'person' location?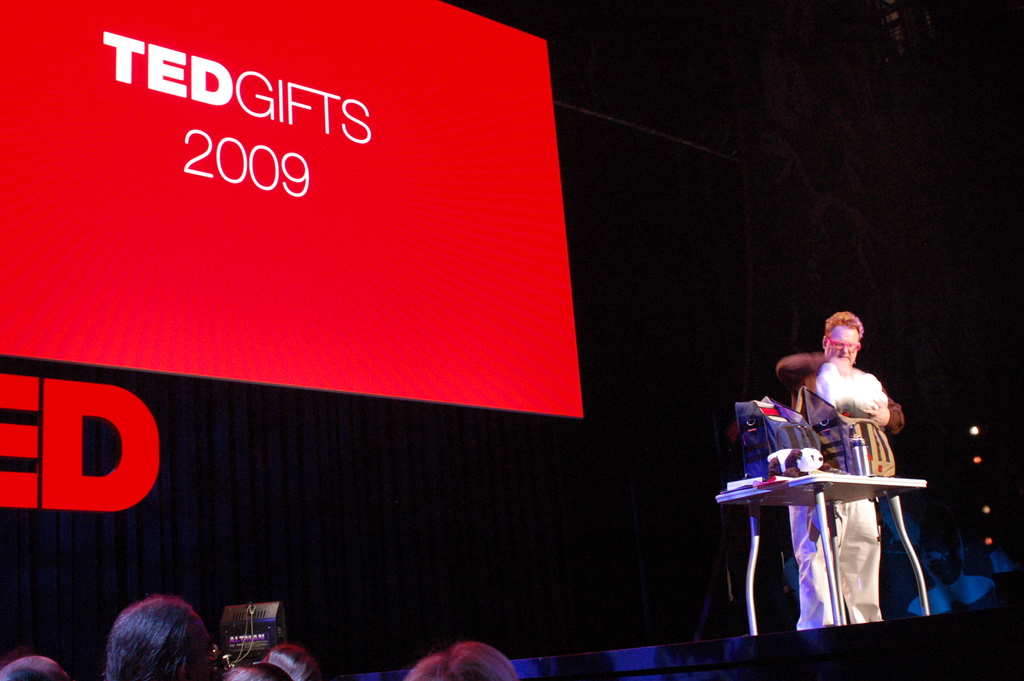
rect(224, 663, 290, 680)
